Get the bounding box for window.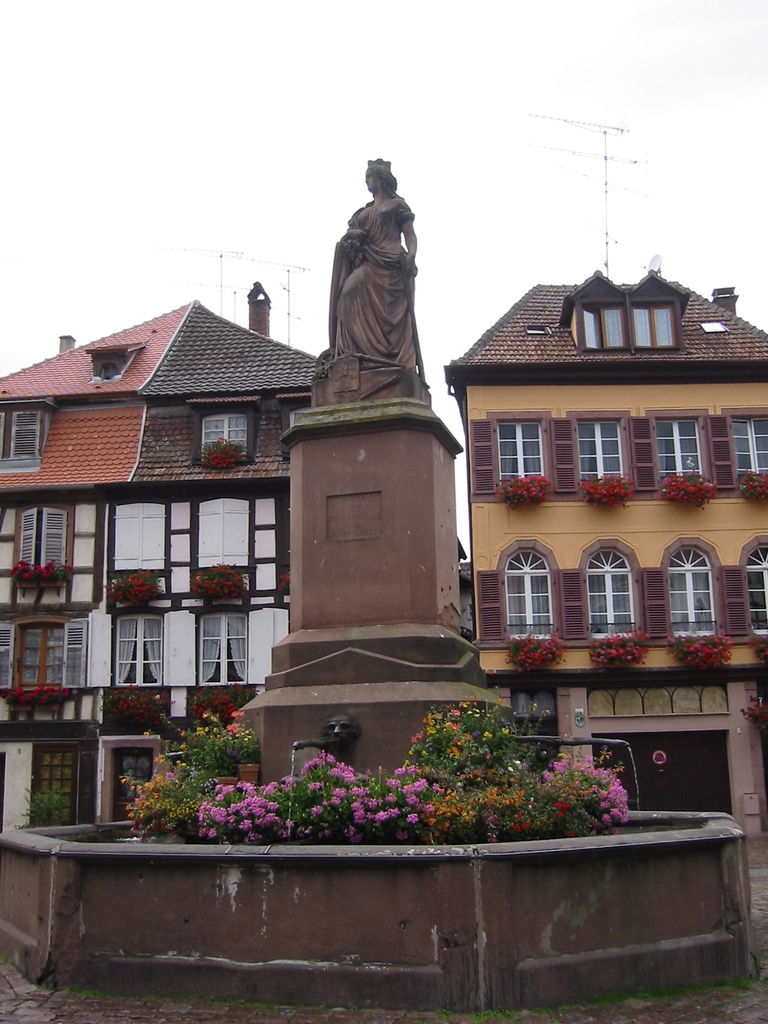
Rect(191, 391, 260, 470).
